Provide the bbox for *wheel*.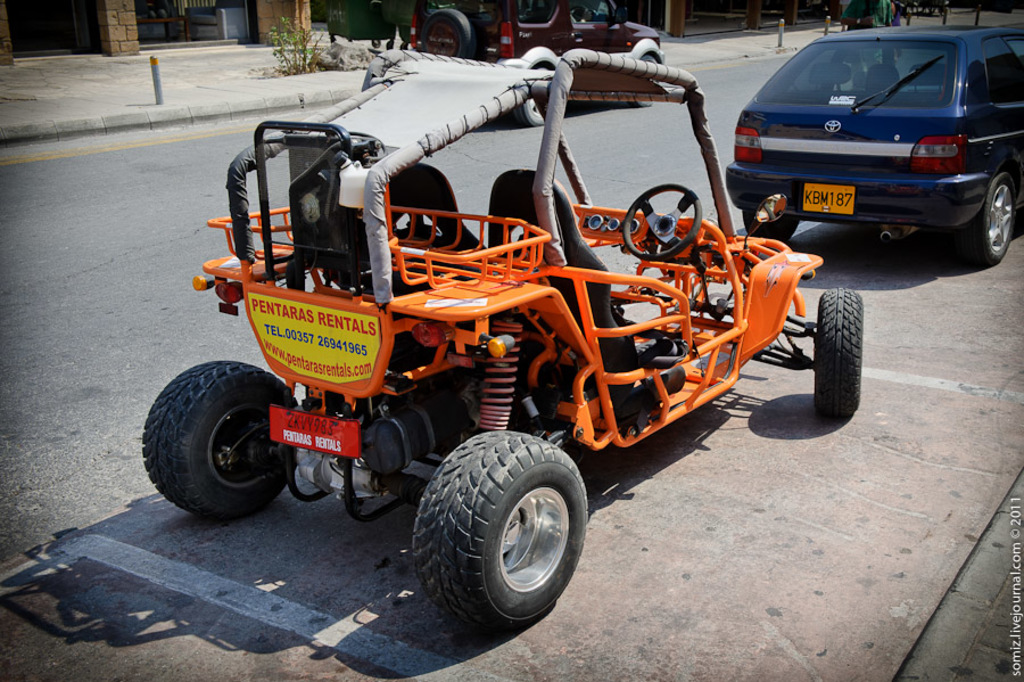
(330, 34, 337, 44).
